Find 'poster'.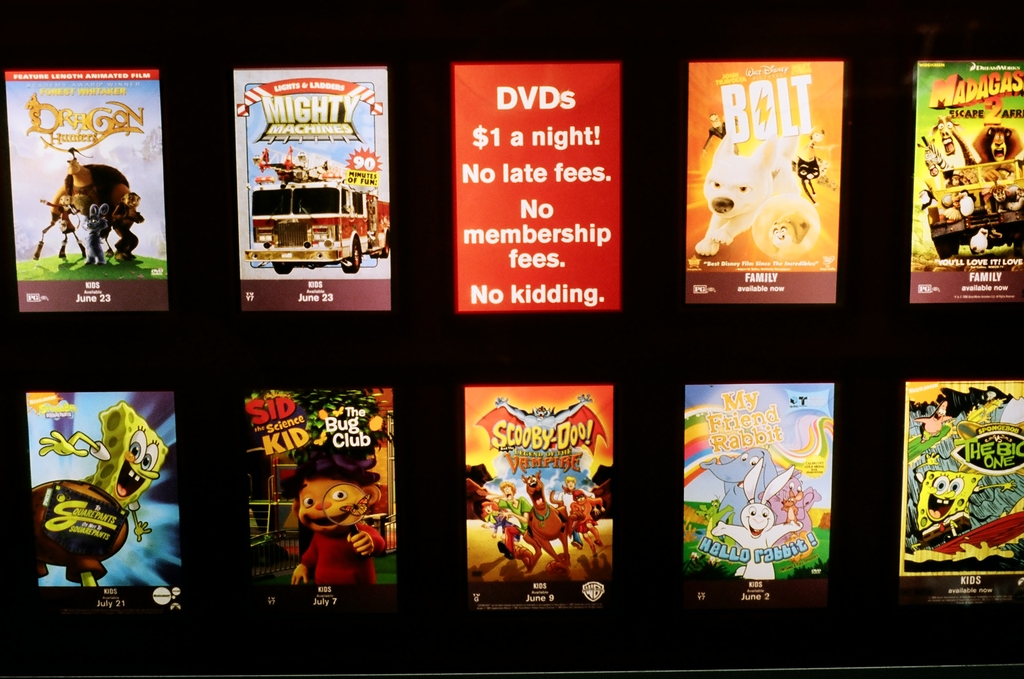
rect(0, 67, 166, 312).
